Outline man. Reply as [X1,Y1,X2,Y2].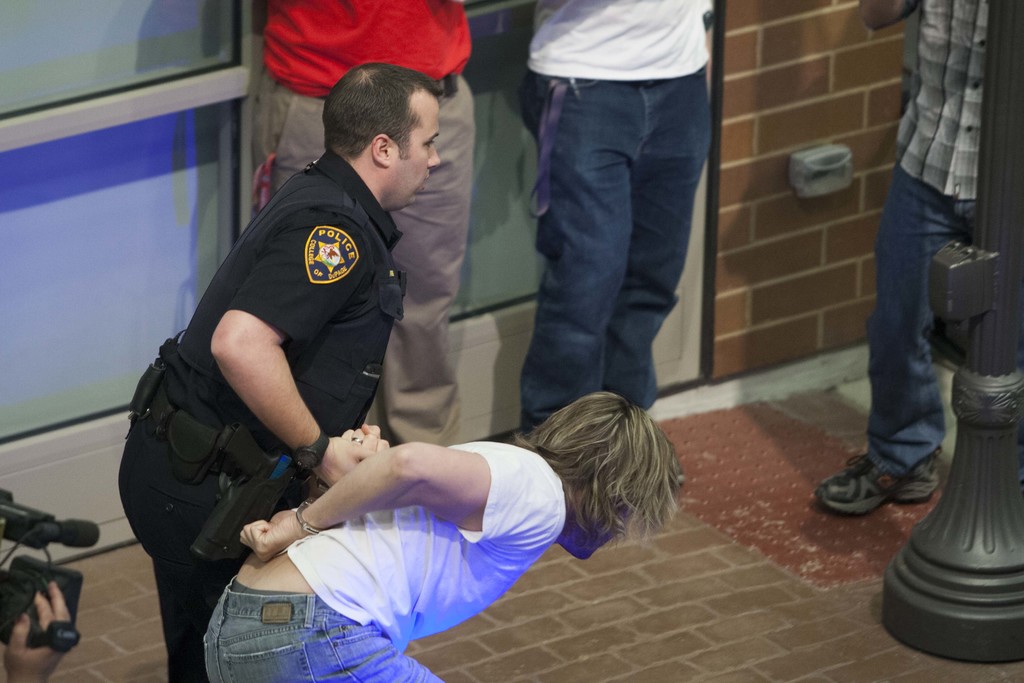
[116,61,447,682].
